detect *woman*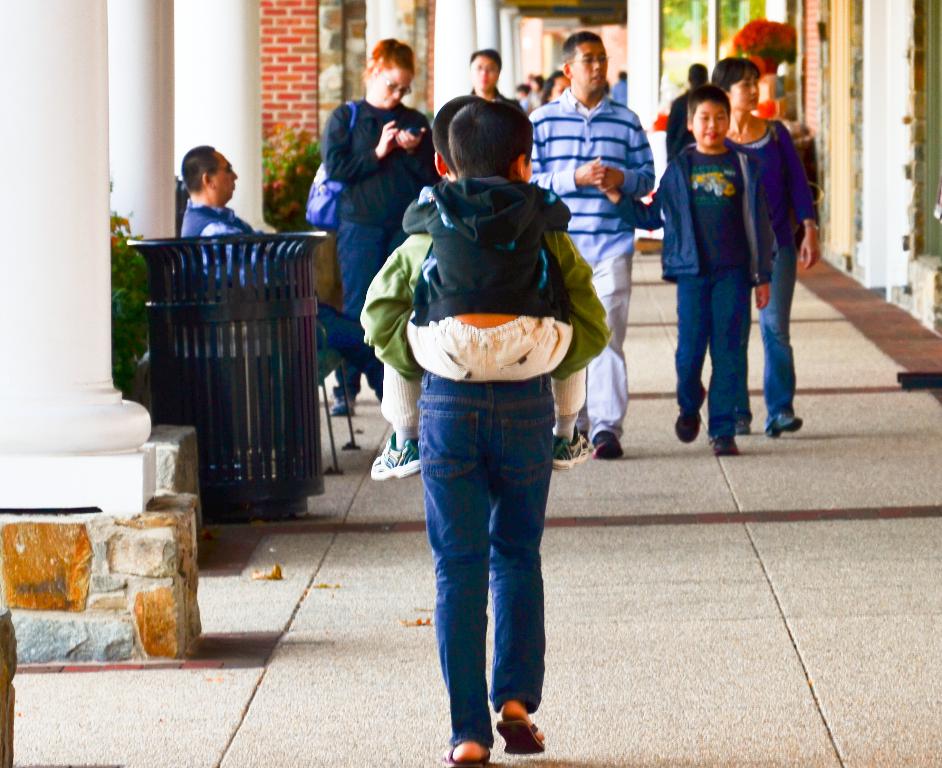
crop(323, 32, 452, 334)
